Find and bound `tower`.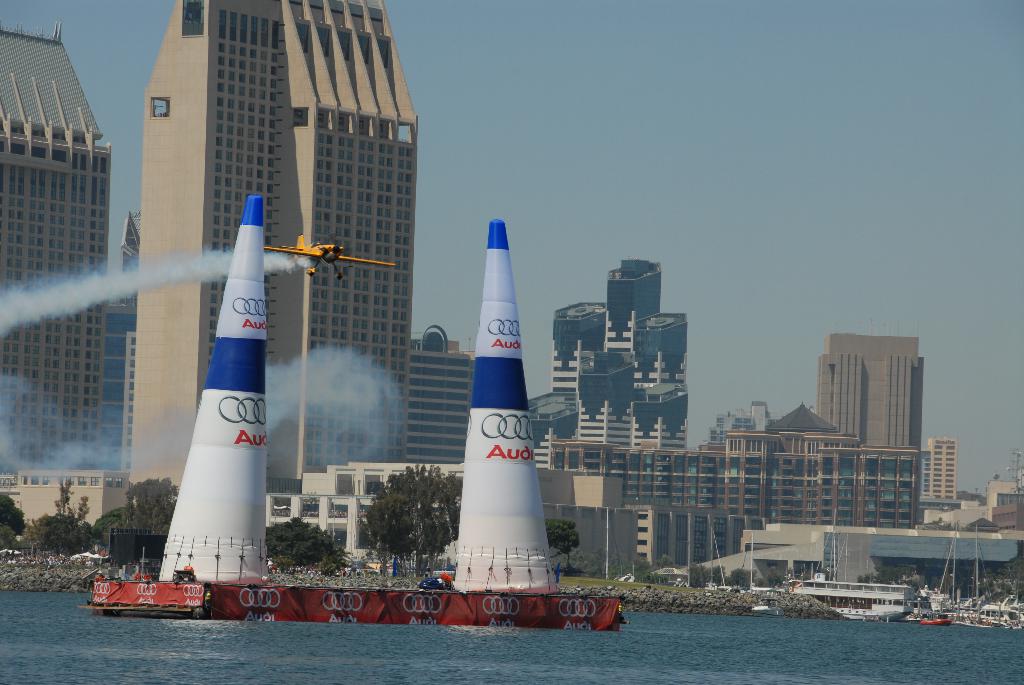
Bound: bbox(538, 387, 584, 485).
